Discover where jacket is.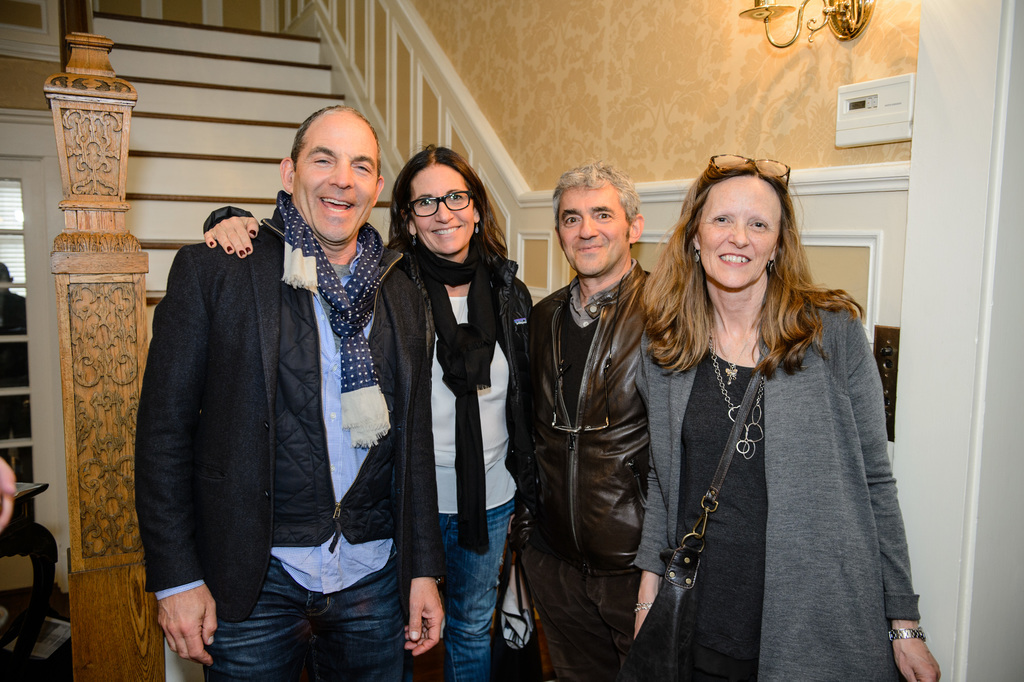
Discovered at {"left": 131, "top": 188, "right": 444, "bottom": 573}.
